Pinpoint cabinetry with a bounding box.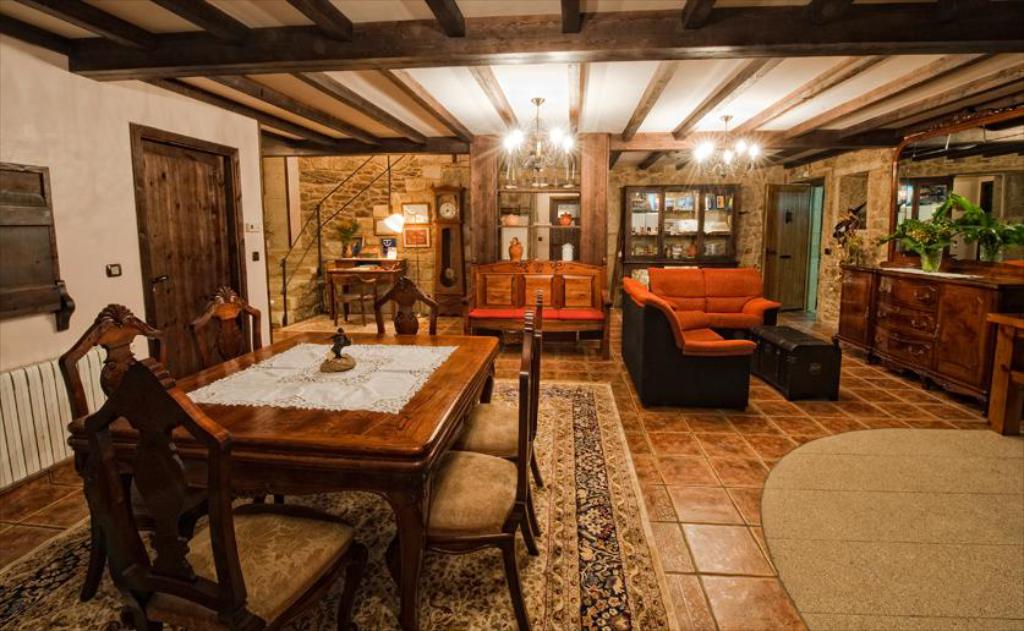
(851,229,1001,408).
